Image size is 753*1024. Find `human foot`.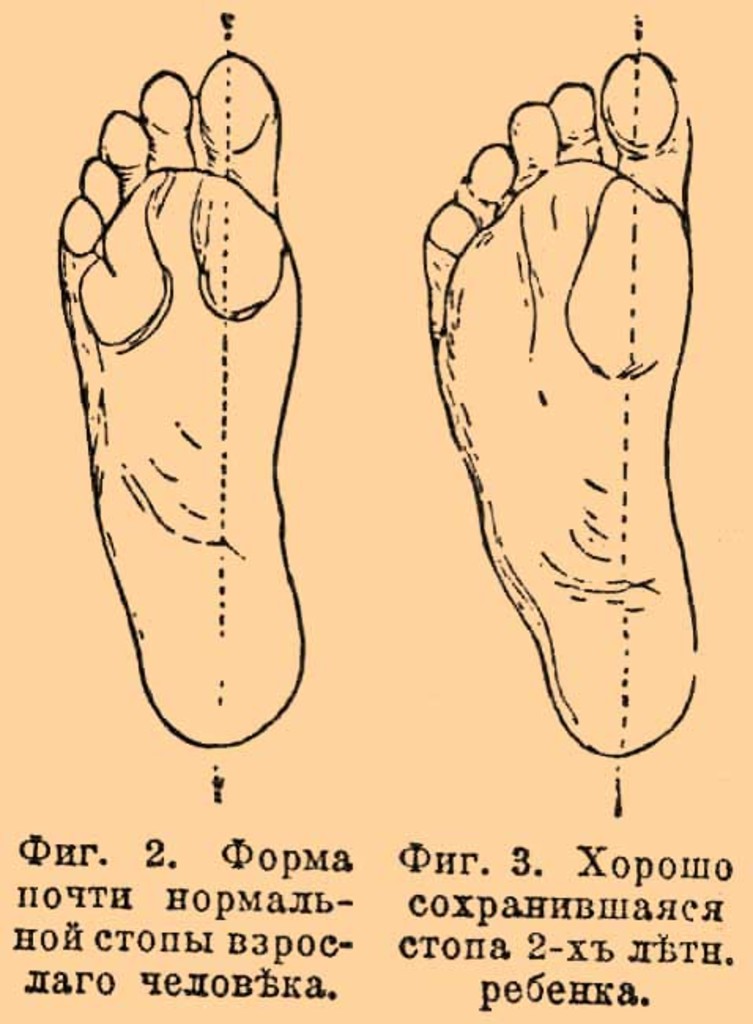
425,50,695,758.
